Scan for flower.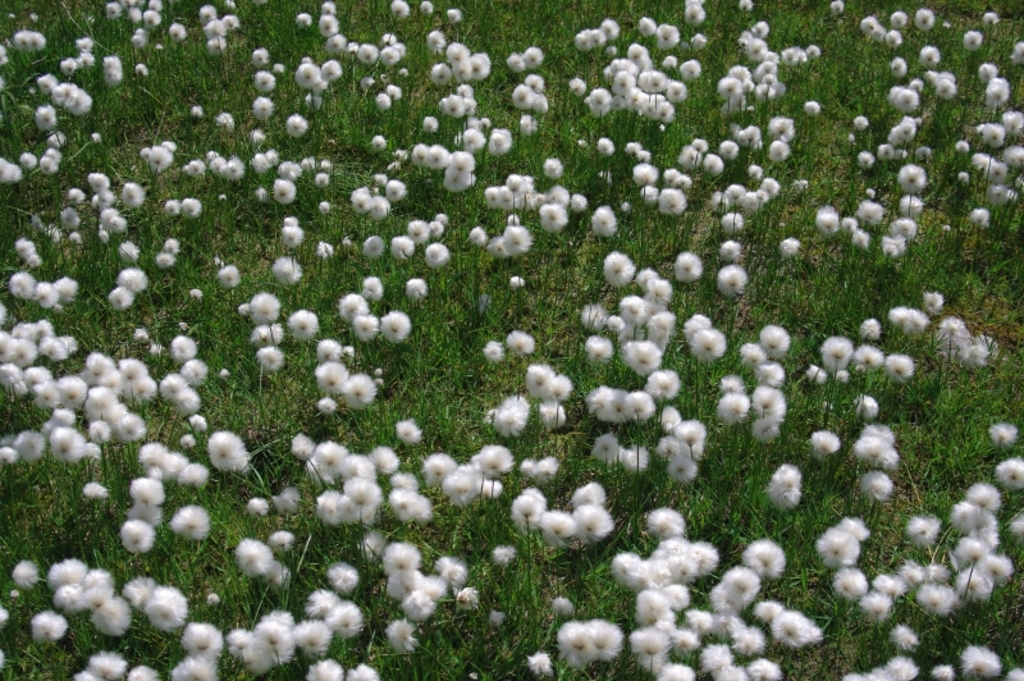
Scan result: detection(479, 152, 616, 255).
